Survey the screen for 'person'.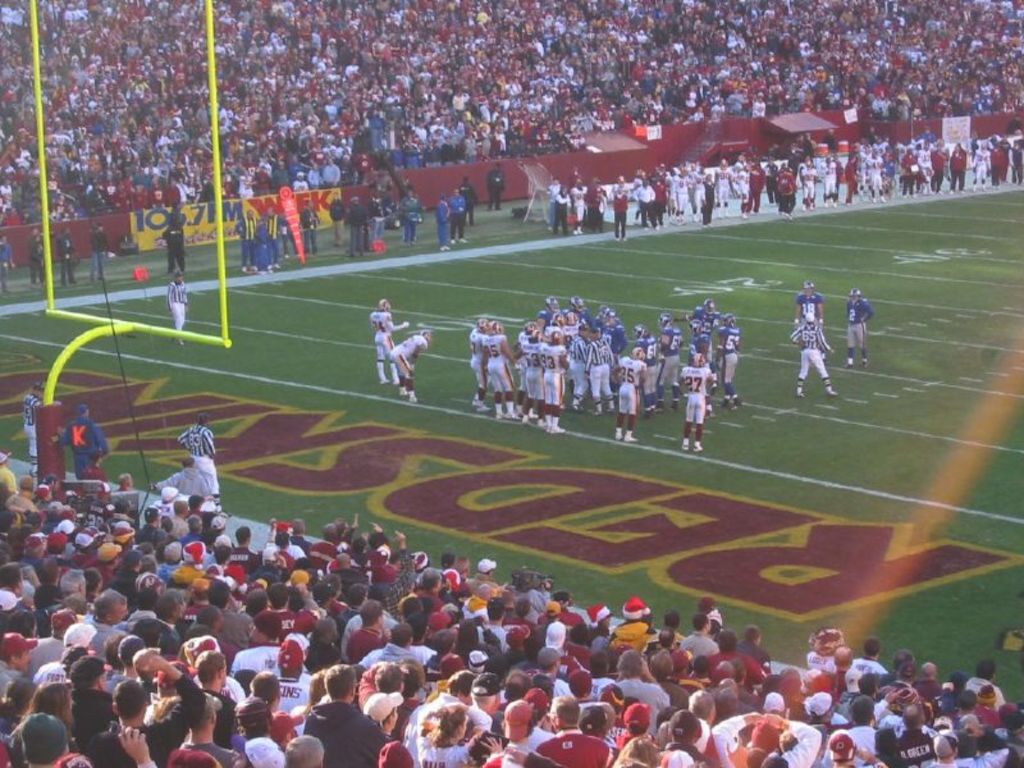
Survey found: <box>704,317,759,399</box>.
